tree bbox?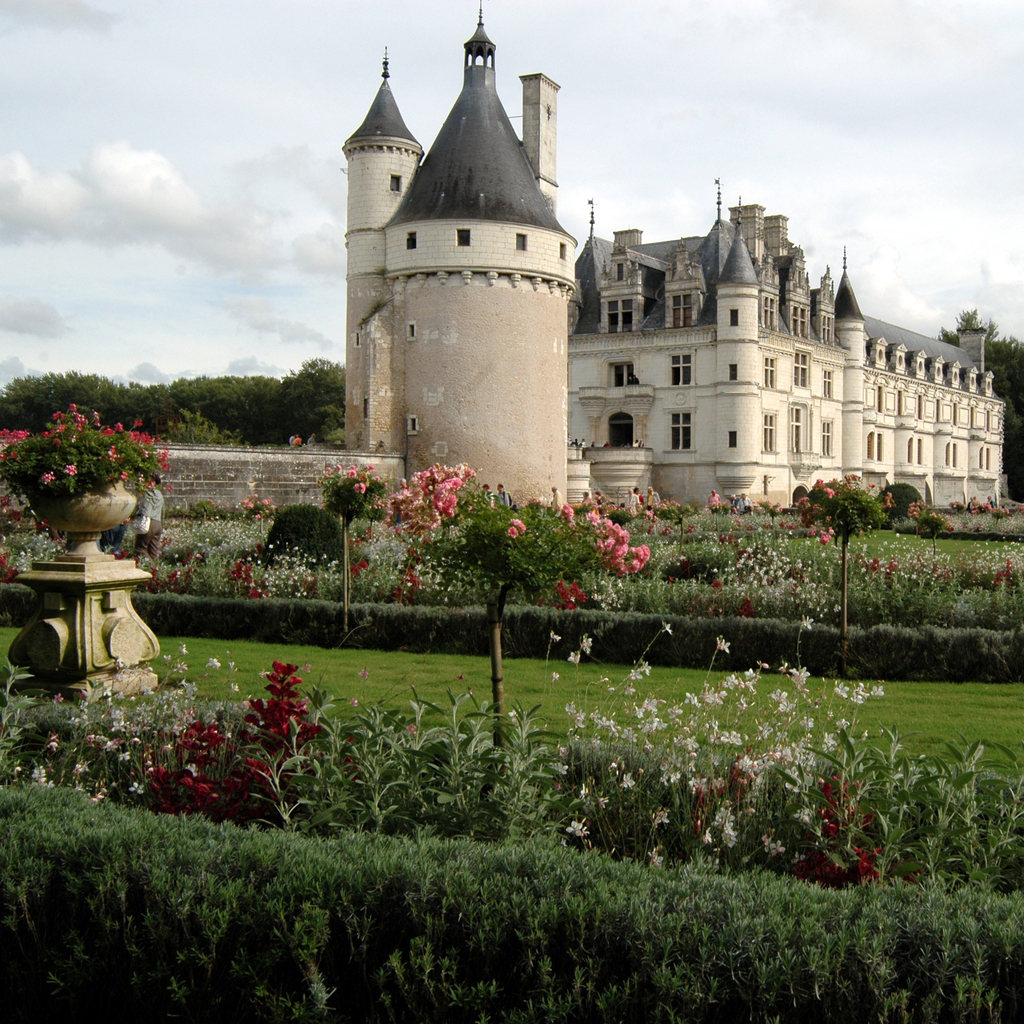
crop(876, 484, 927, 526)
